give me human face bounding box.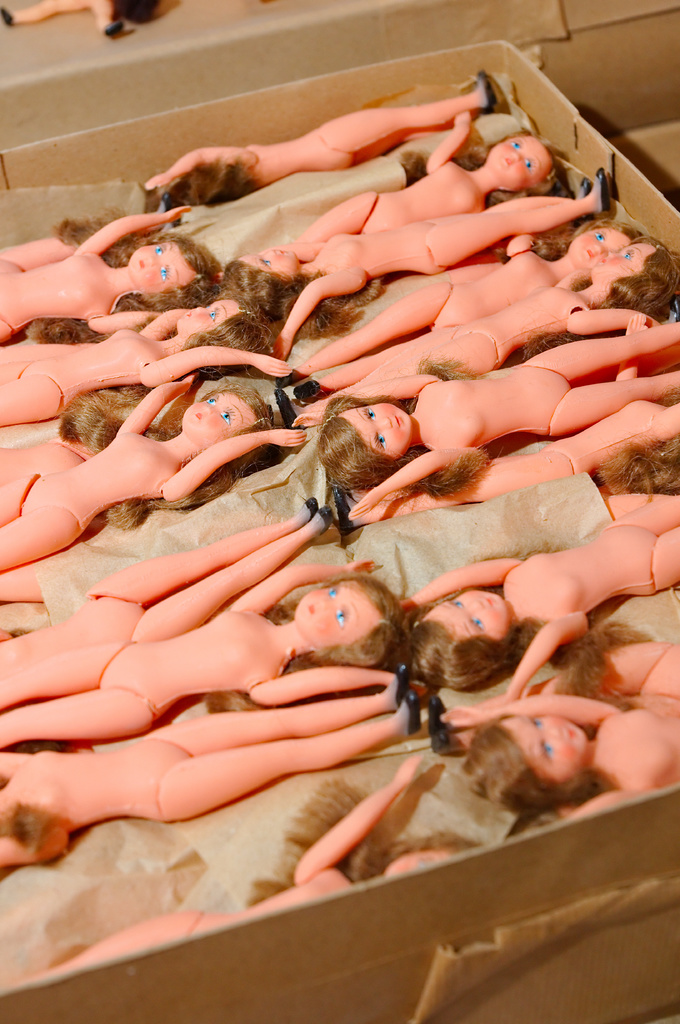
(left=570, top=230, right=631, bottom=266).
